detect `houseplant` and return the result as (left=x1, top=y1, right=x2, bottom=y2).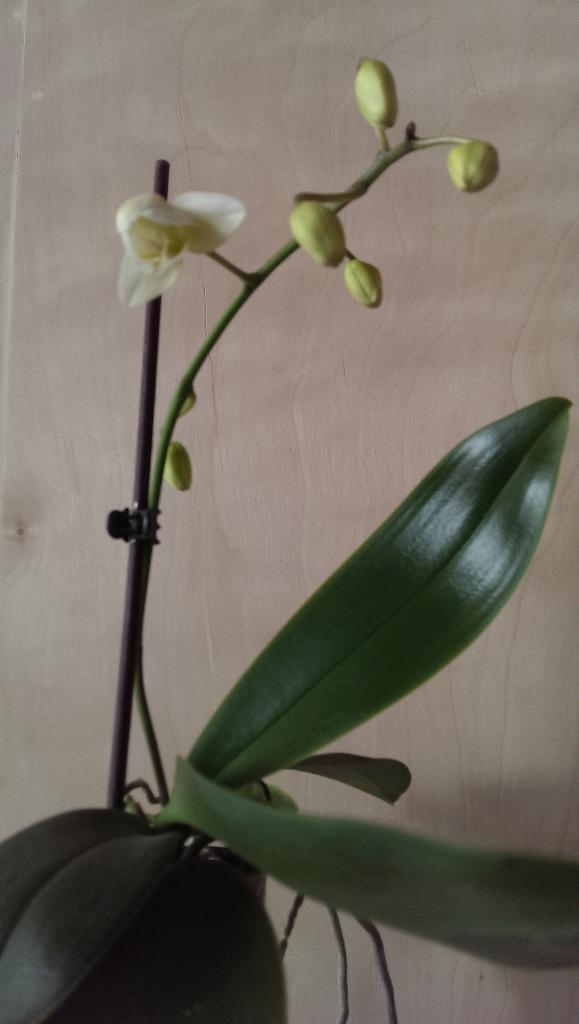
(left=0, top=45, right=578, bottom=1023).
